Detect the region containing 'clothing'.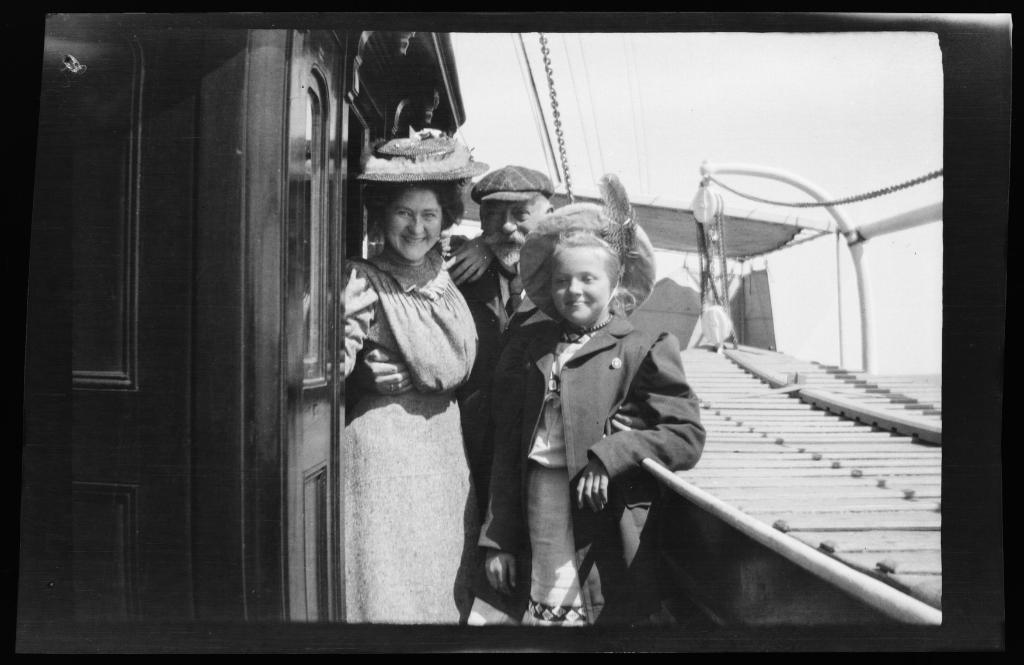
pyautogui.locateOnScreen(460, 242, 560, 605).
